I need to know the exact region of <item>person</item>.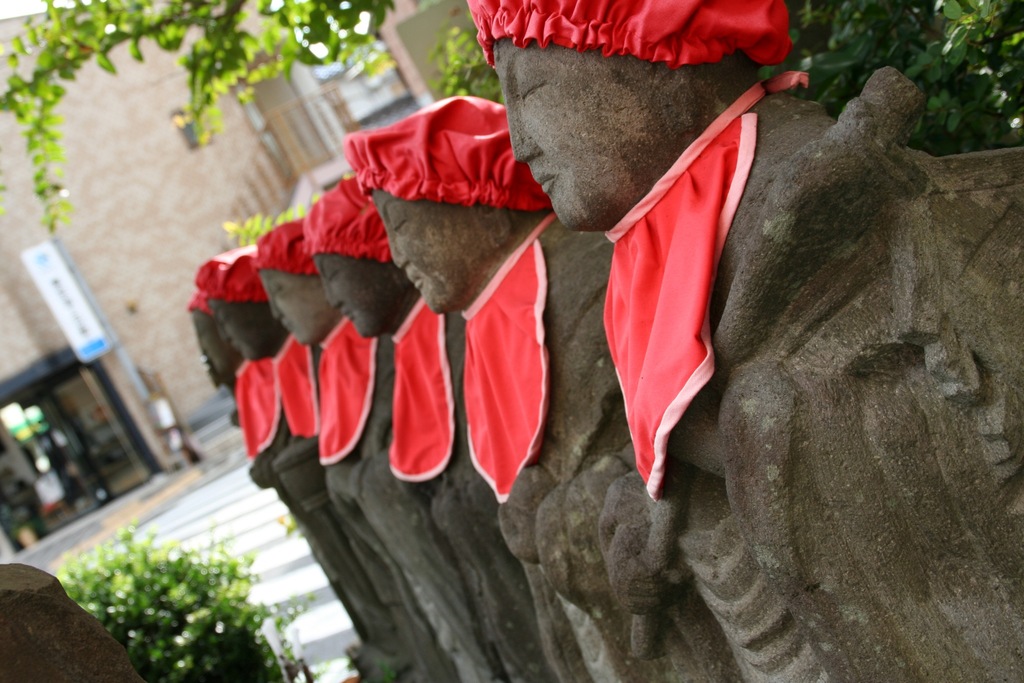
Region: (246, 215, 501, 679).
